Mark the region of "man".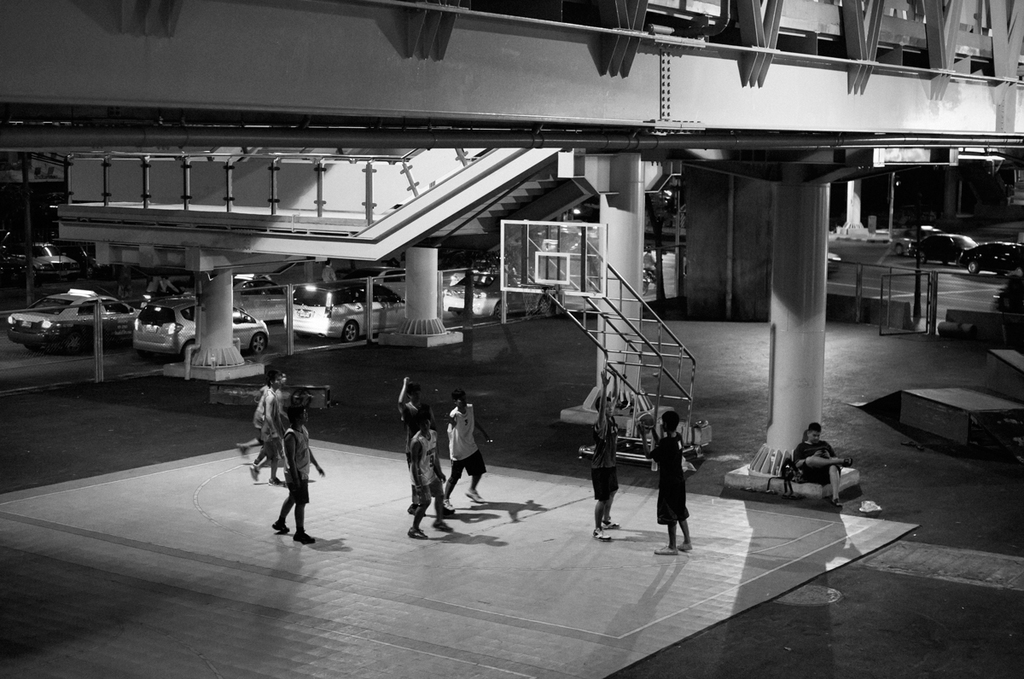
Region: [x1=578, y1=364, x2=621, y2=542].
